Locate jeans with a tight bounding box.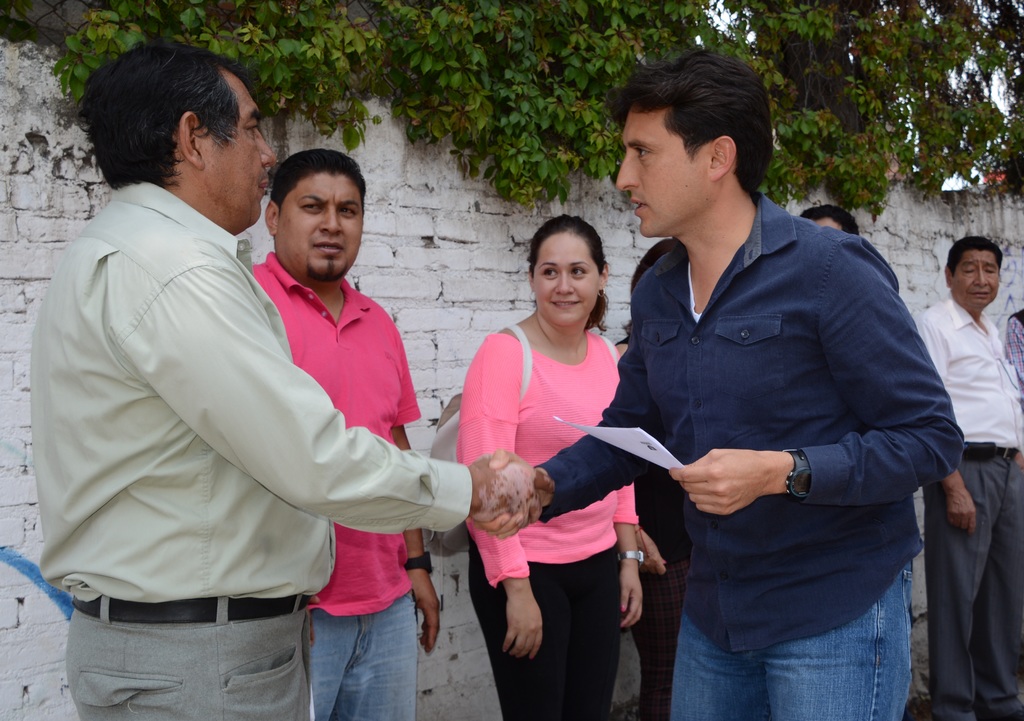
307, 603, 415, 720.
